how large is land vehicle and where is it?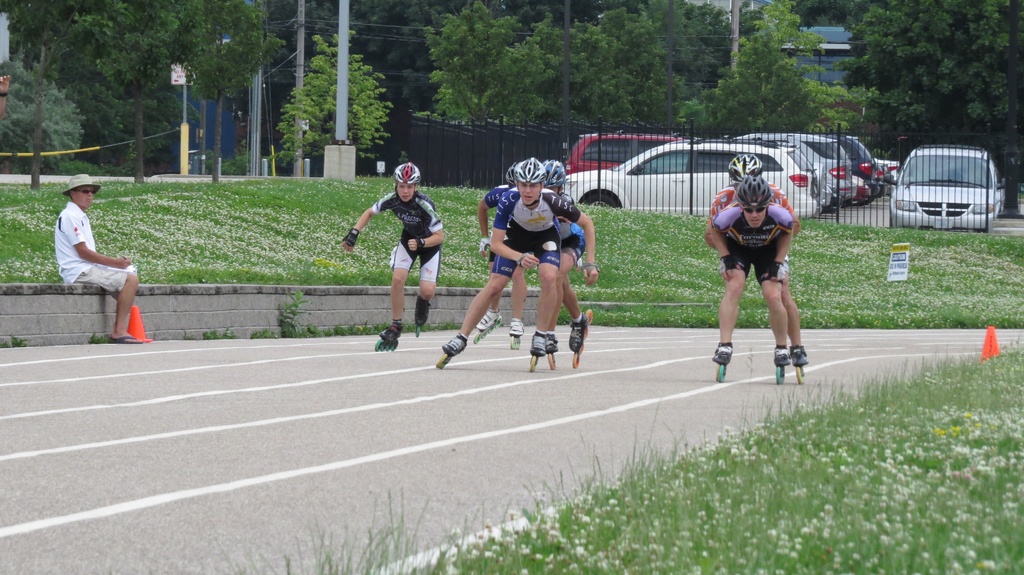
Bounding box: rect(741, 132, 854, 197).
